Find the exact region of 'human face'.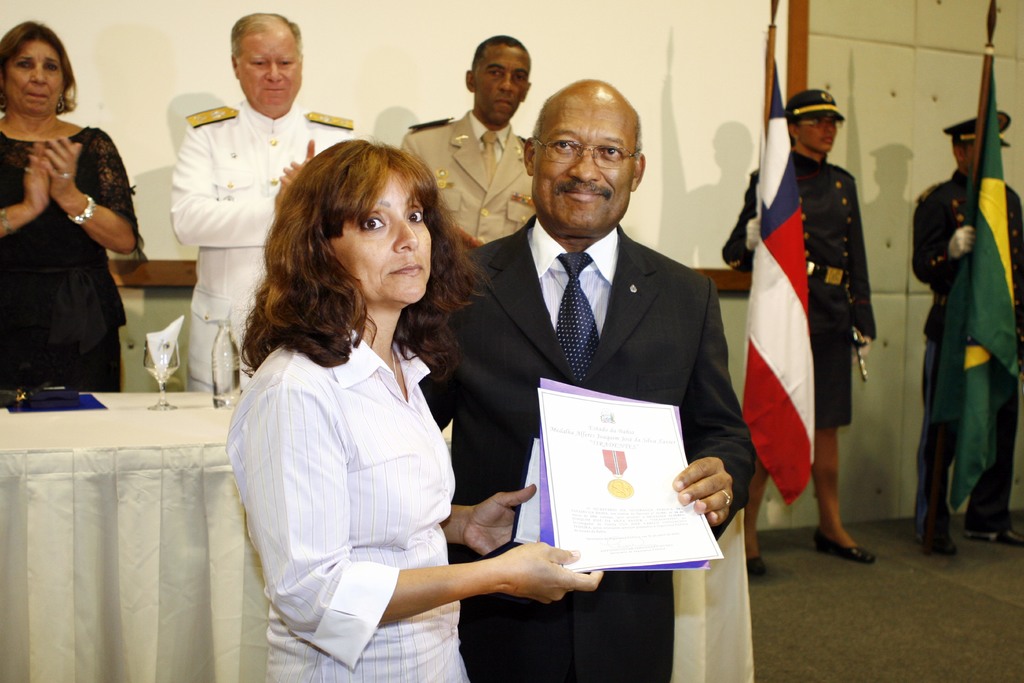
Exact region: x1=965, y1=142, x2=980, y2=173.
